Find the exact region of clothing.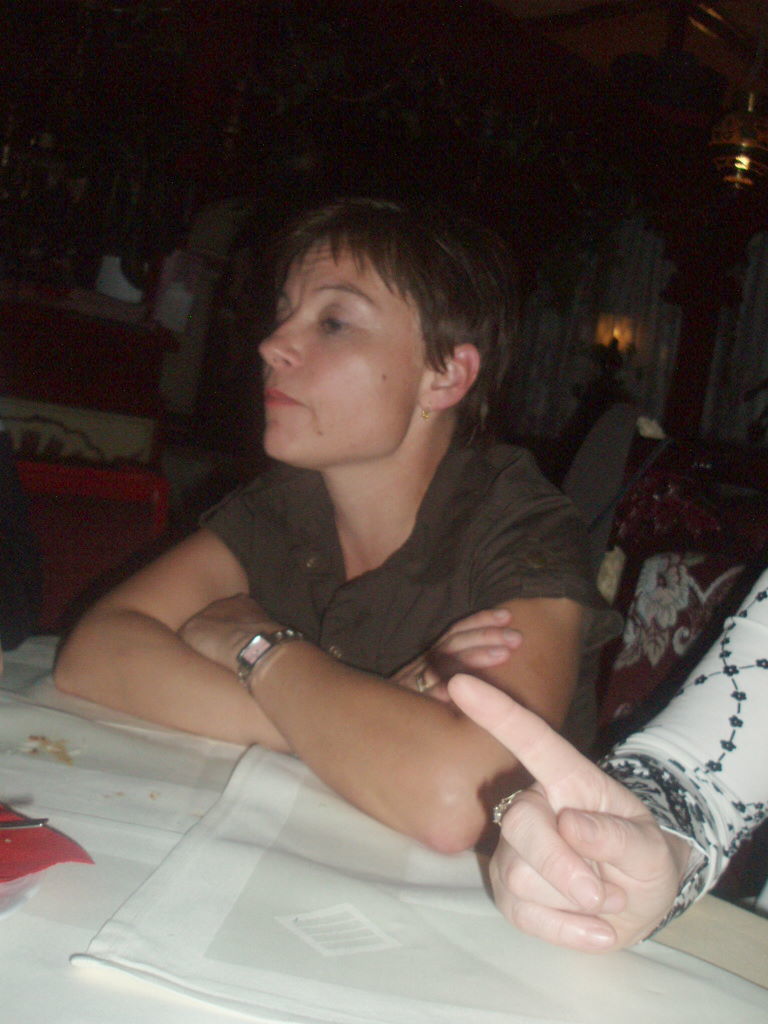
Exact region: l=590, t=555, r=767, b=962.
